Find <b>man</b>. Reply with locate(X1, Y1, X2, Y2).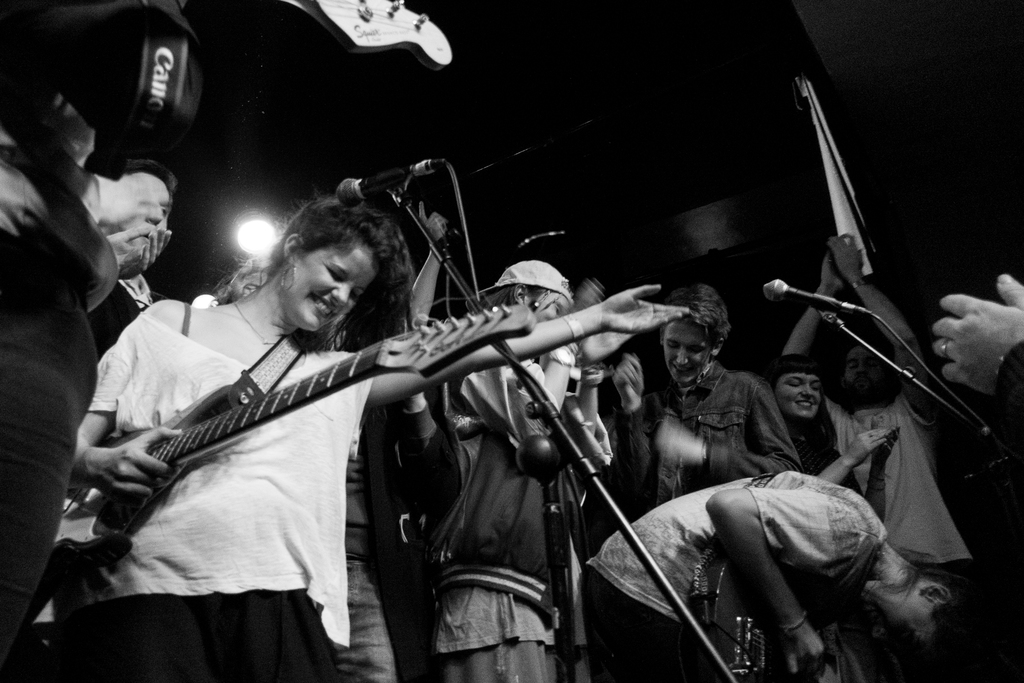
locate(424, 259, 626, 682).
